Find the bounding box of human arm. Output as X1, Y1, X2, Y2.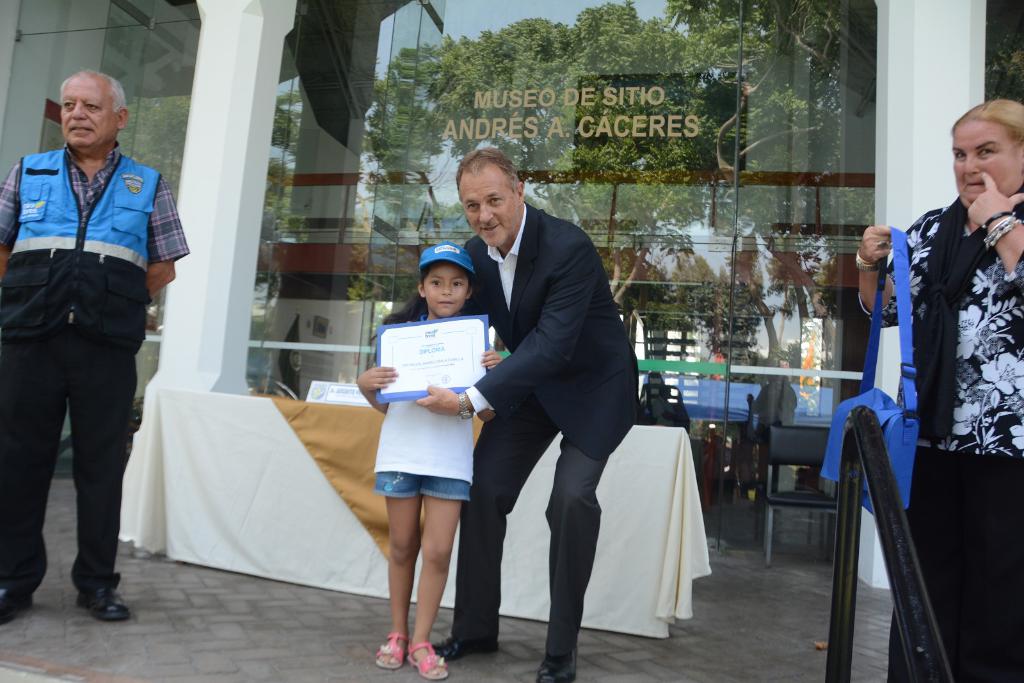
968, 172, 1023, 296.
